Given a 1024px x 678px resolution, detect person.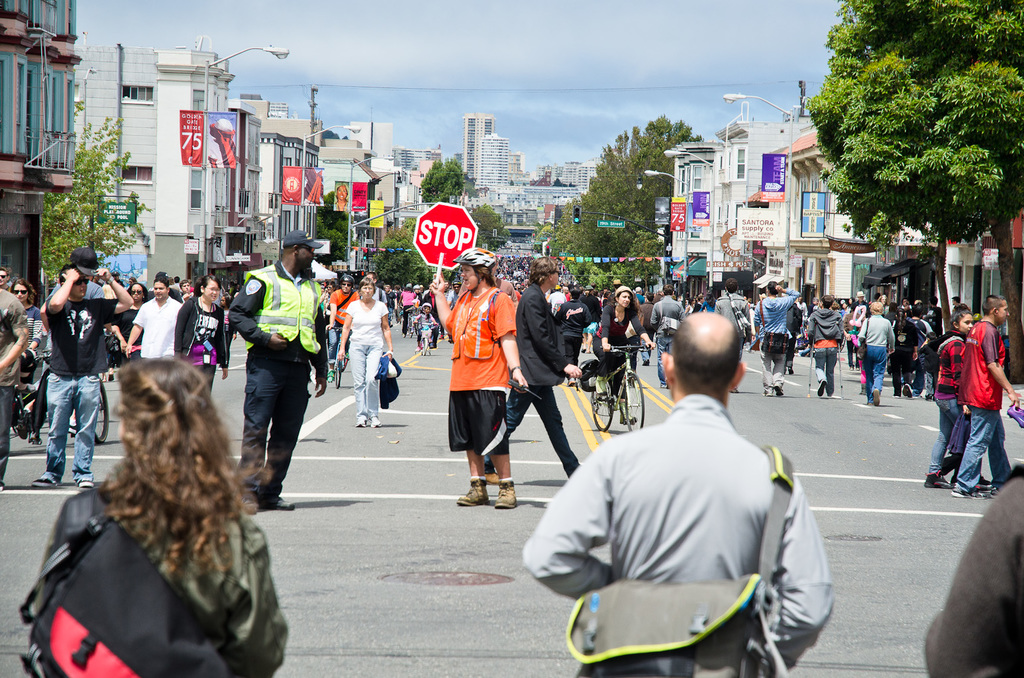
BBox(805, 297, 842, 393).
